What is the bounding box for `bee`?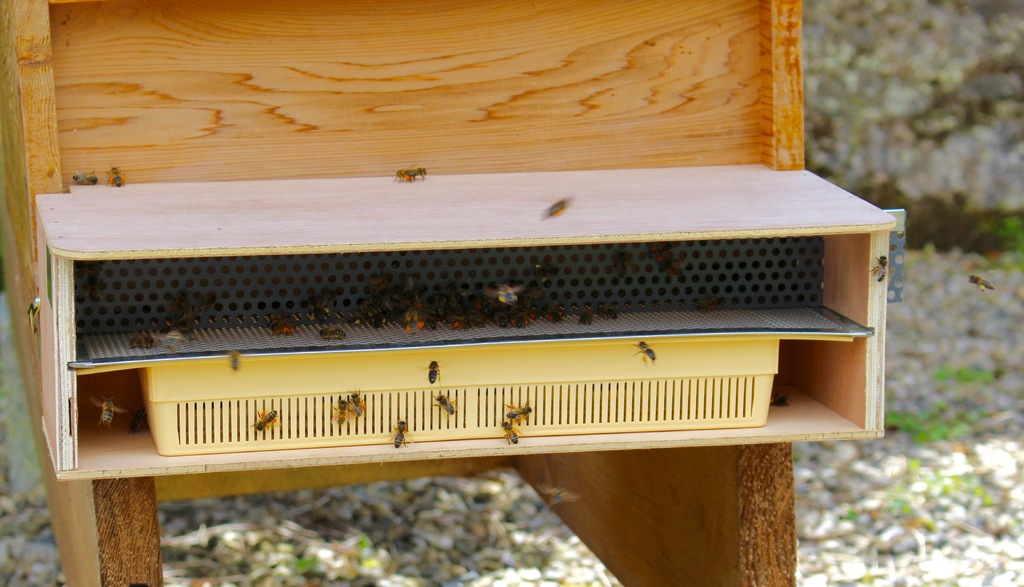
(left=393, top=163, right=424, bottom=185).
